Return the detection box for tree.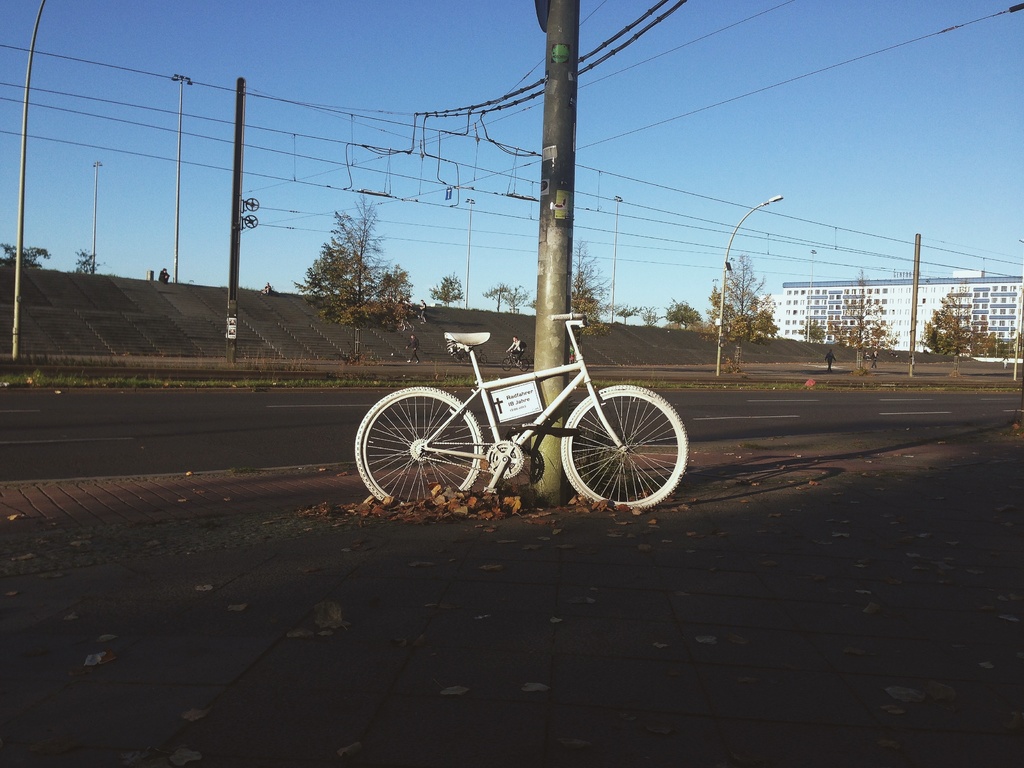
box=[572, 237, 620, 323].
